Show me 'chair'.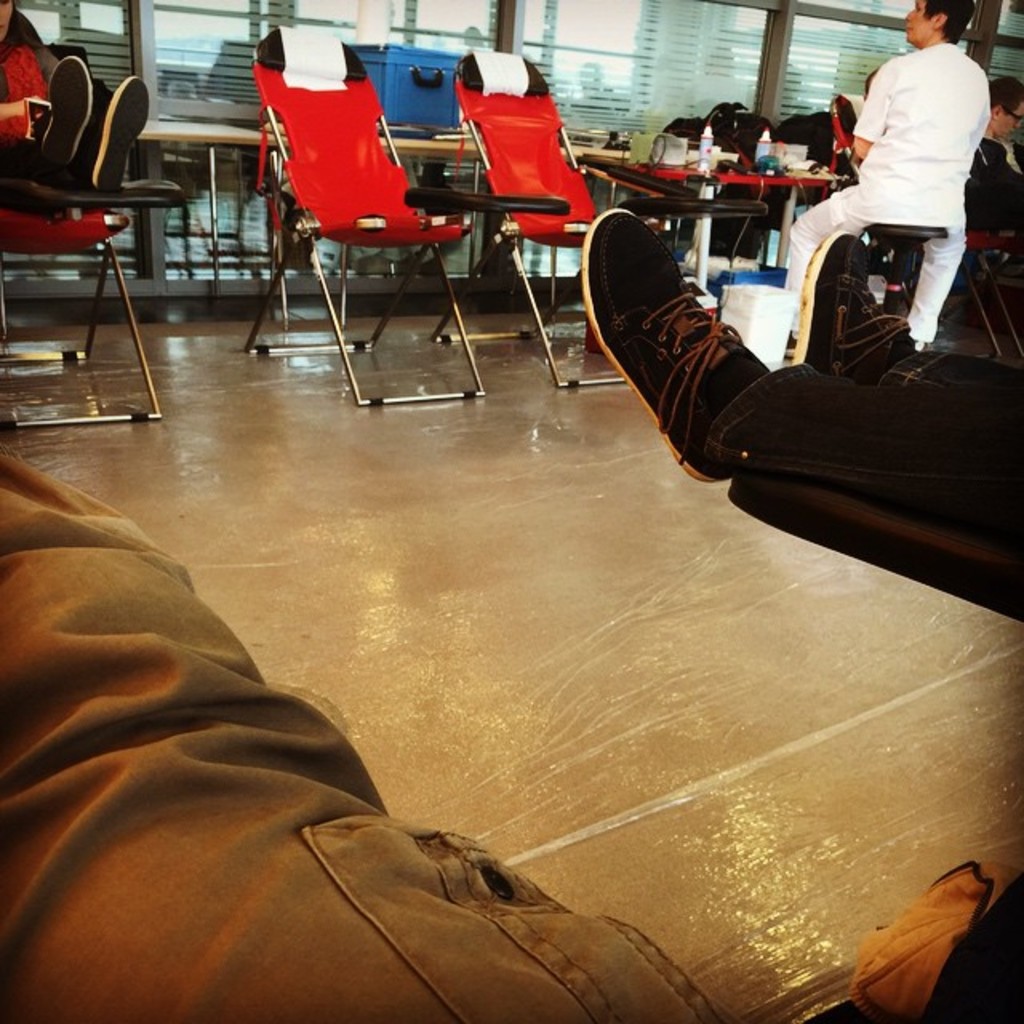
'chair' is here: crop(0, 51, 157, 430).
